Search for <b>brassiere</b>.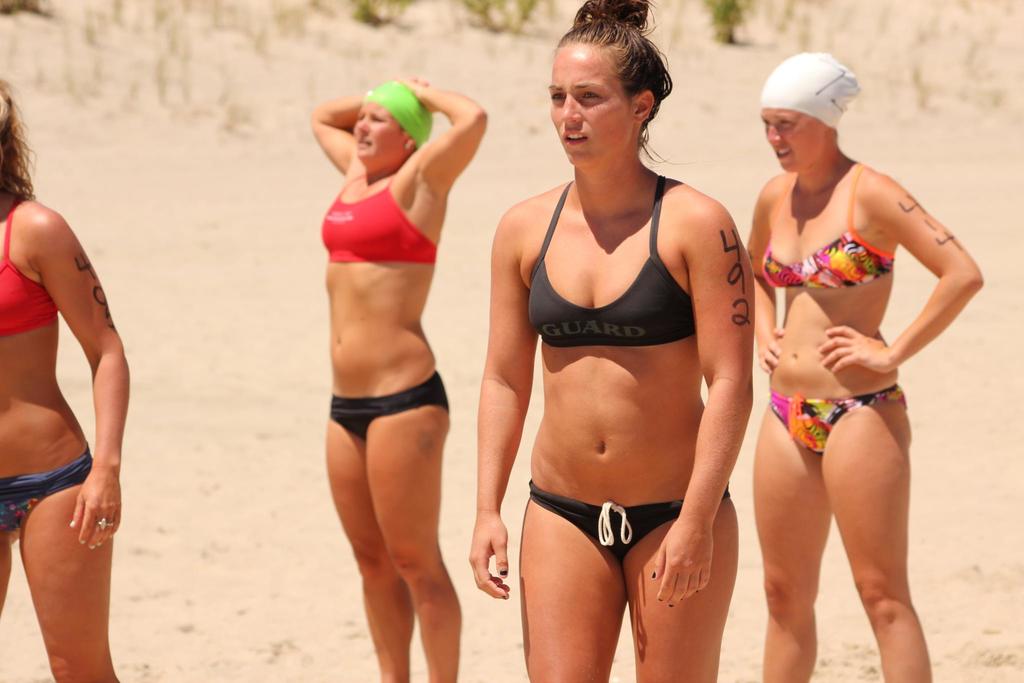
Found at bbox=[512, 217, 728, 386].
